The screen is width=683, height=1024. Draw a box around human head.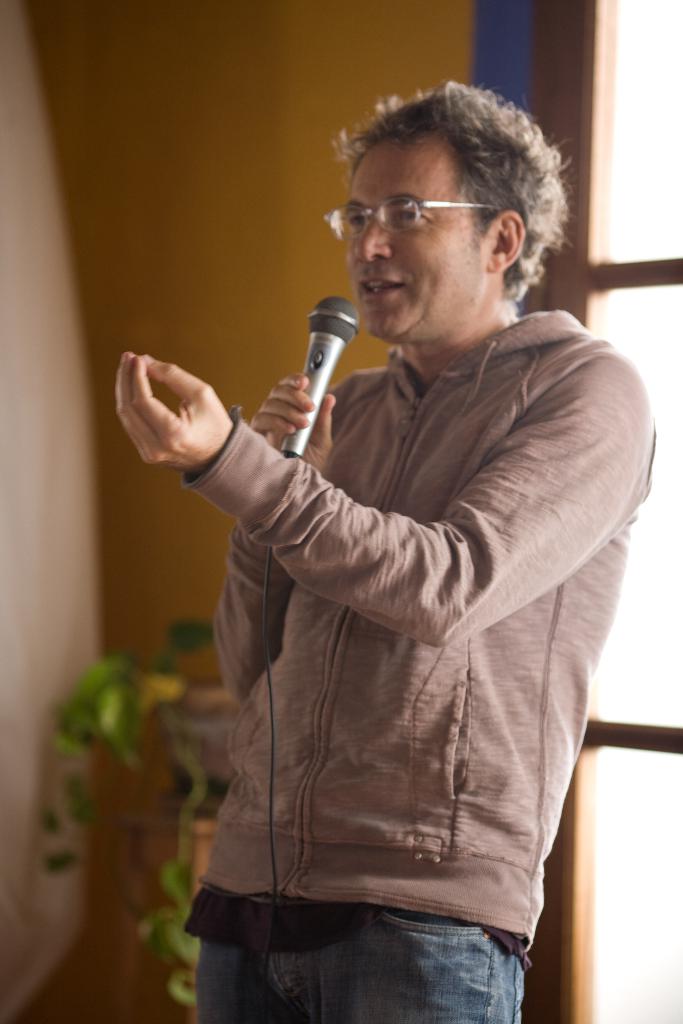
Rect(323, 80, 582, 355).
